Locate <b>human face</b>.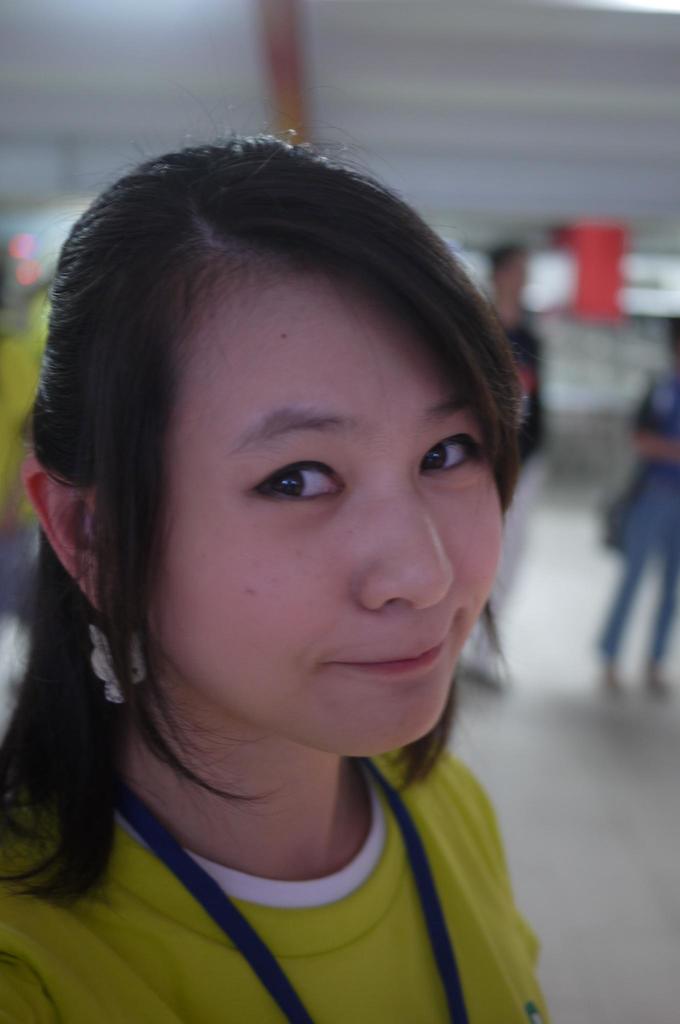
Bounding box: BBox(146, 250, 501, 751).
